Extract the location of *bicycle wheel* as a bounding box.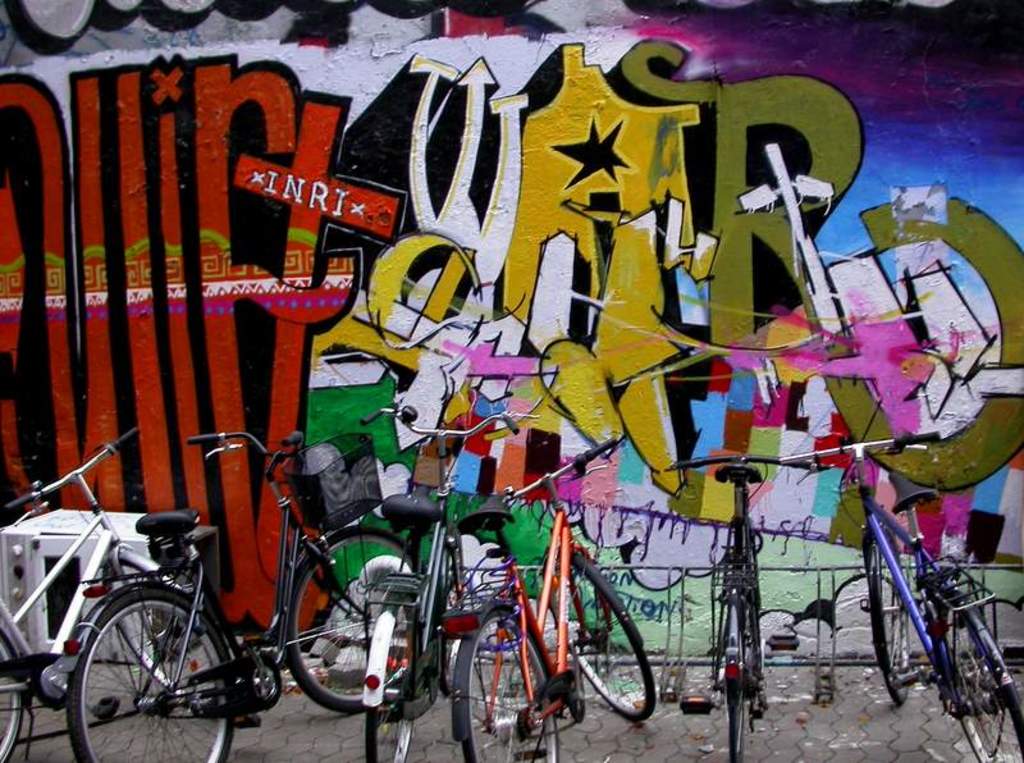
284/526/422/716.
